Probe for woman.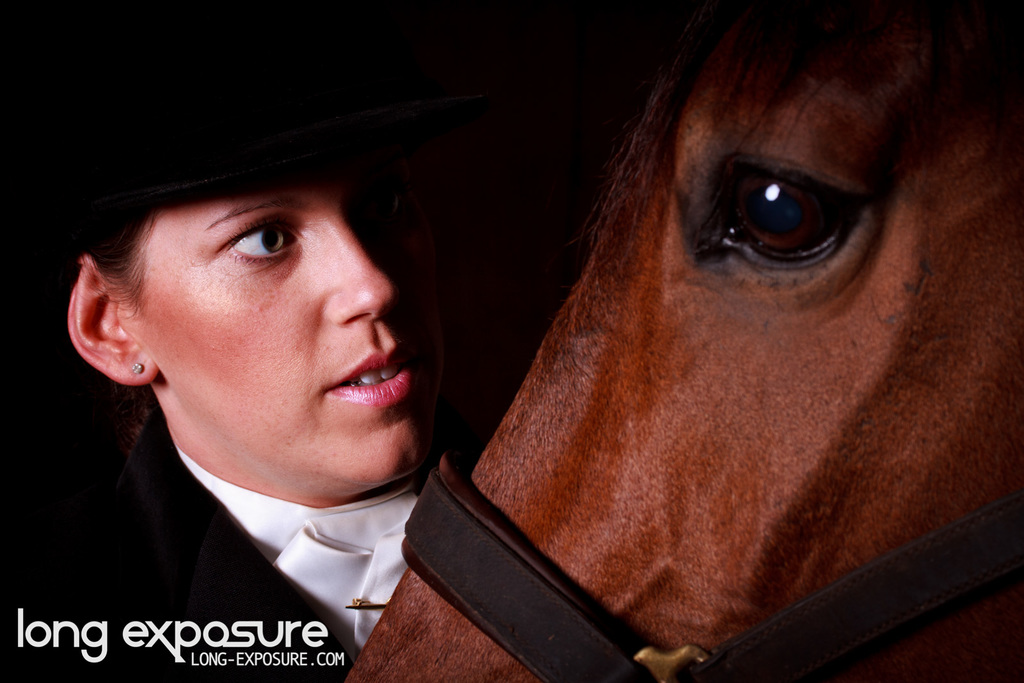
Probe result: <region>47, 85, 508, 682</region>.
